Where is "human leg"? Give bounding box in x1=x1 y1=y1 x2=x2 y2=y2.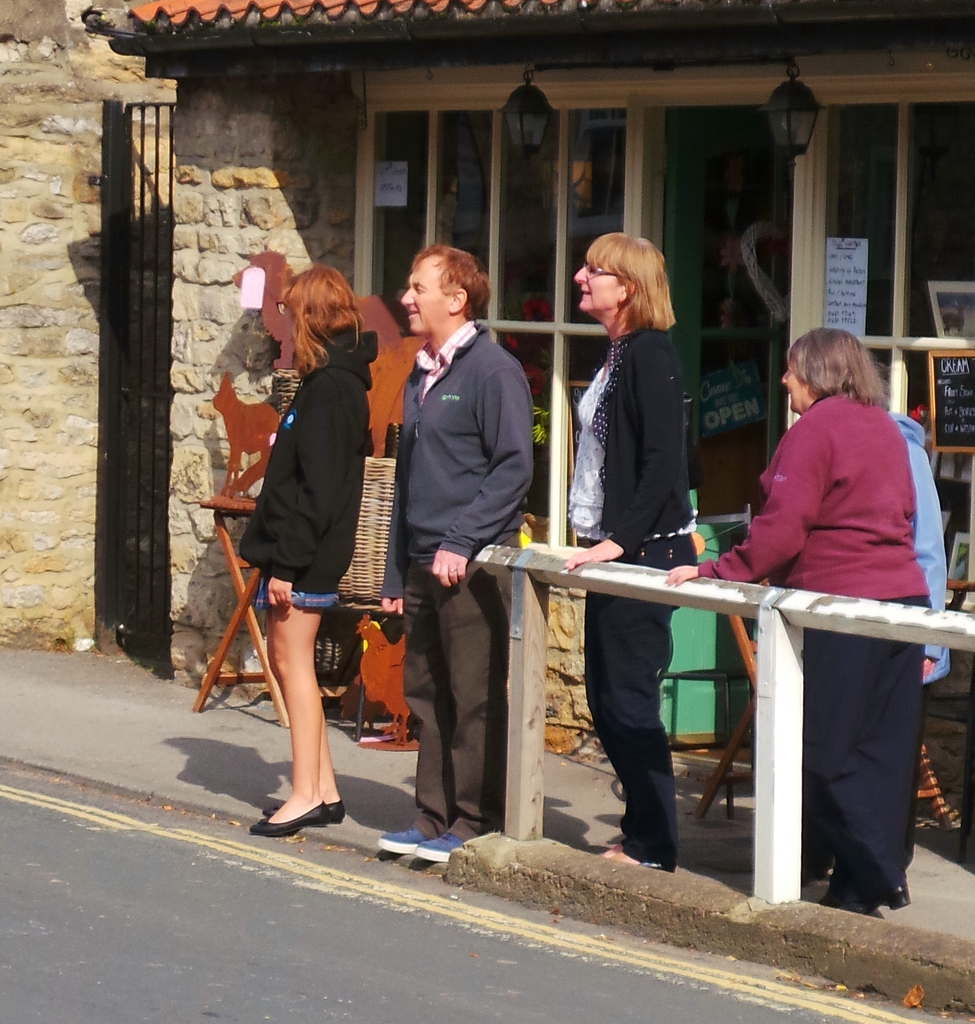
x1=378 y1=560 x2=459 y2=854.
